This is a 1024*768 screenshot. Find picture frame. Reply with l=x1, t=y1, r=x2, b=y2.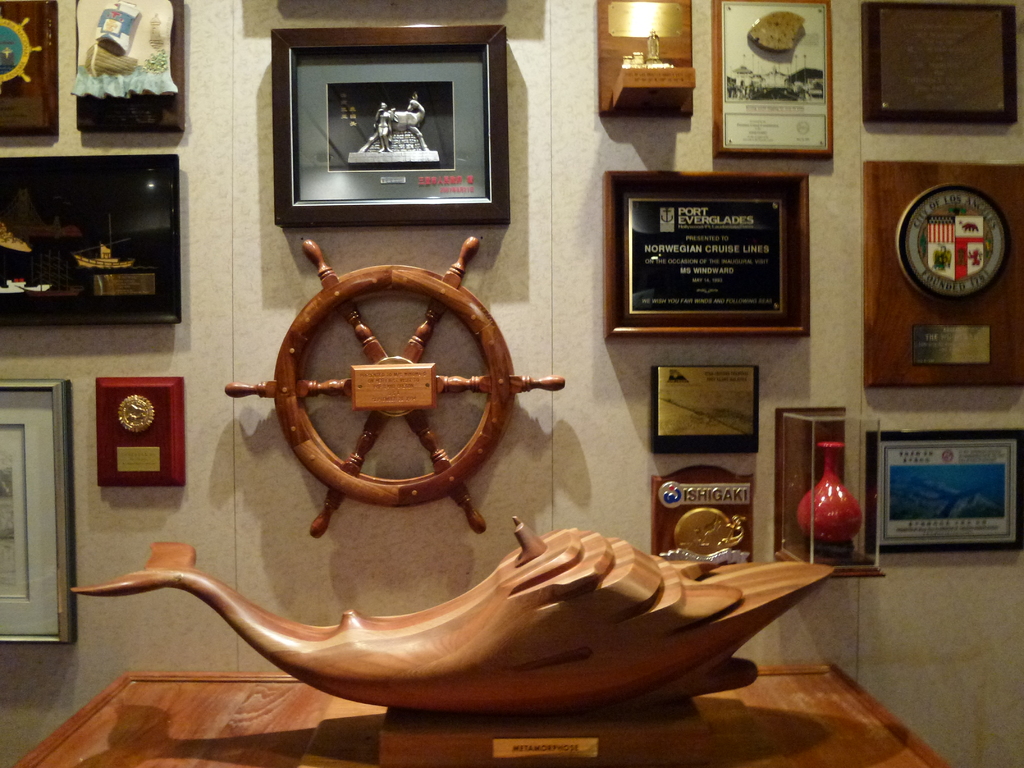
l=601, t=170, r=810, b=335.
